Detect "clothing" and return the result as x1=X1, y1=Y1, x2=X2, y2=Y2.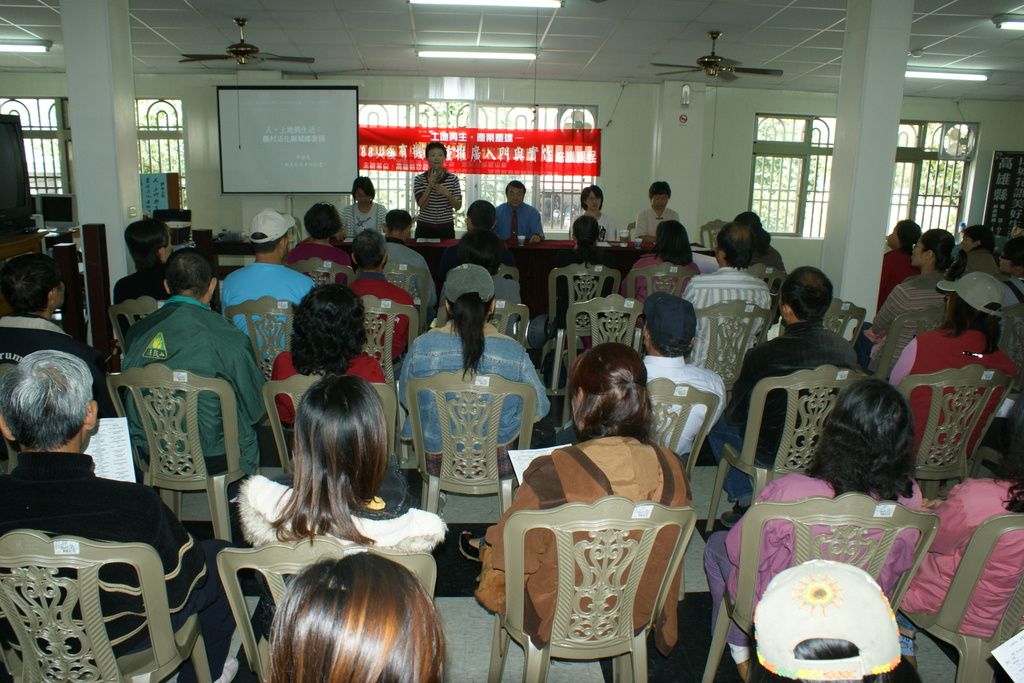
x1=704, y1=475, x2=925, y2=665.
